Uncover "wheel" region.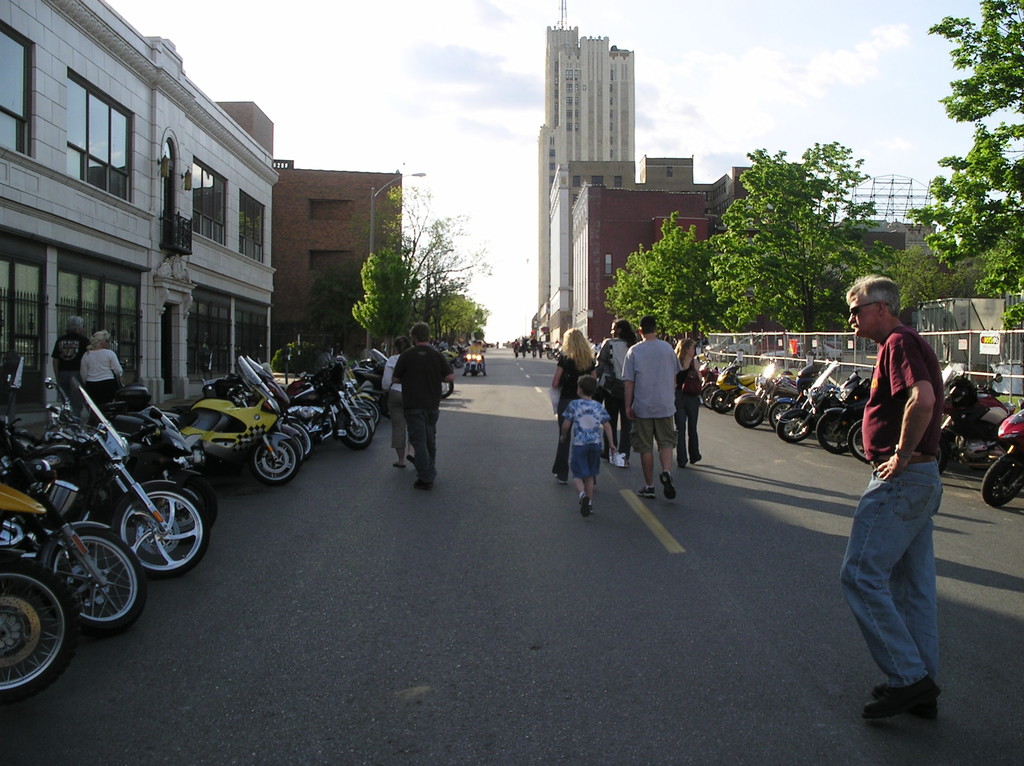
Uncovered: Rect(35, 532, 127, 651).
